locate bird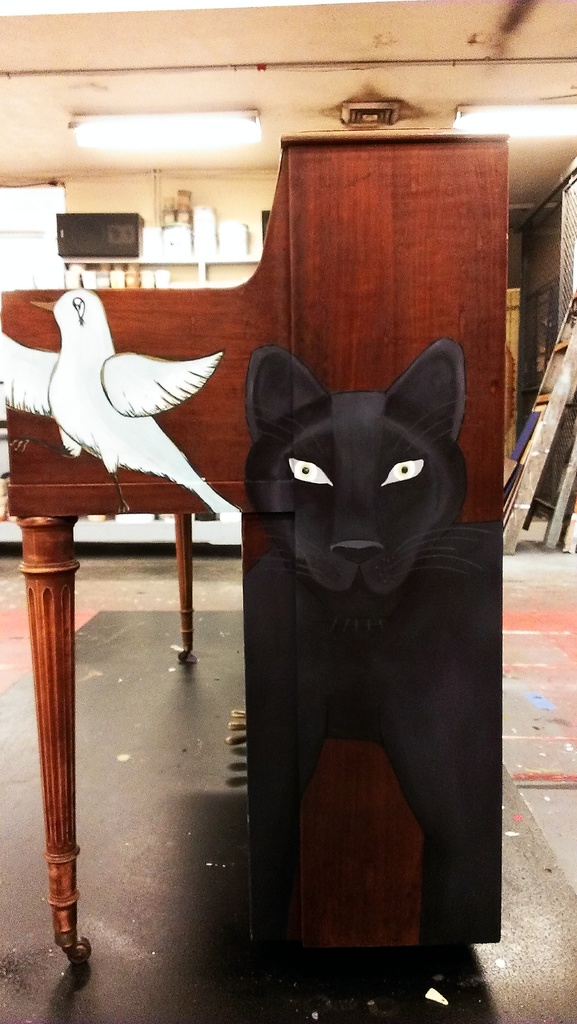
pyautogui.locateOnScreen(17, 282, 223, 529)
